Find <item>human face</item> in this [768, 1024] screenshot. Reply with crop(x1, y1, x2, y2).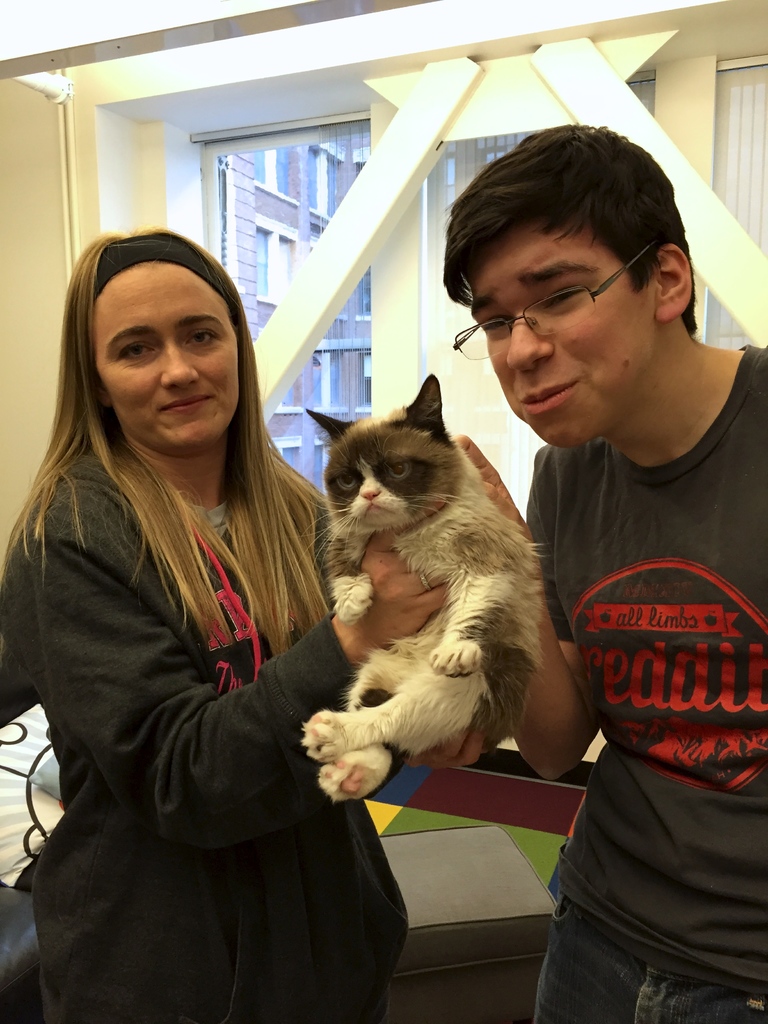
crop(92, 261, 244, 453).
